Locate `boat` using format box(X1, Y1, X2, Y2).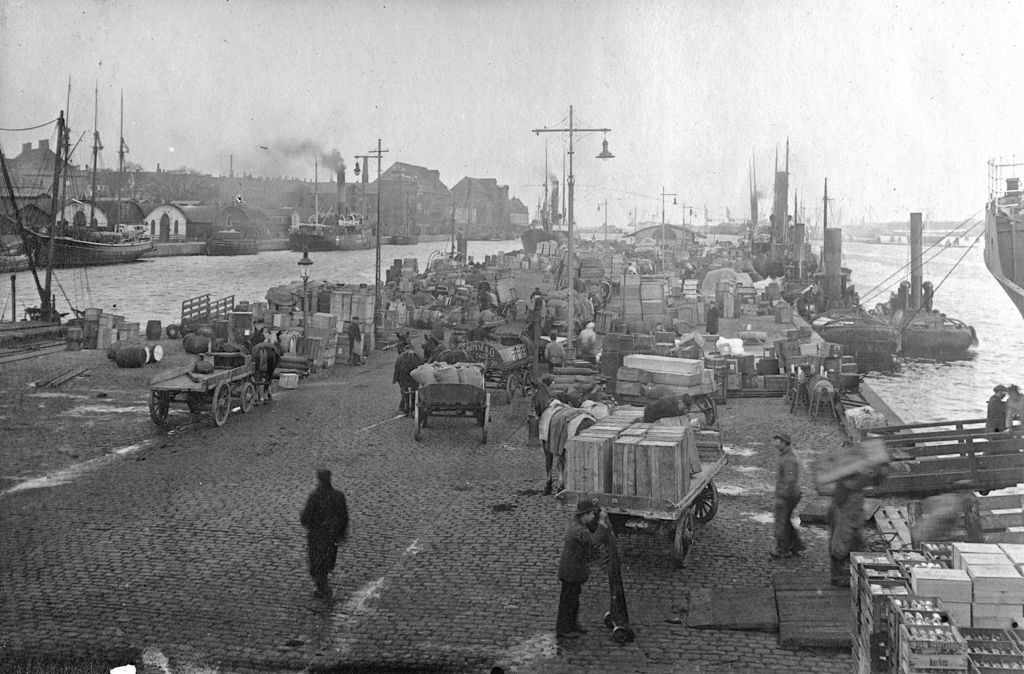
box(874, 202, 986, 359).
